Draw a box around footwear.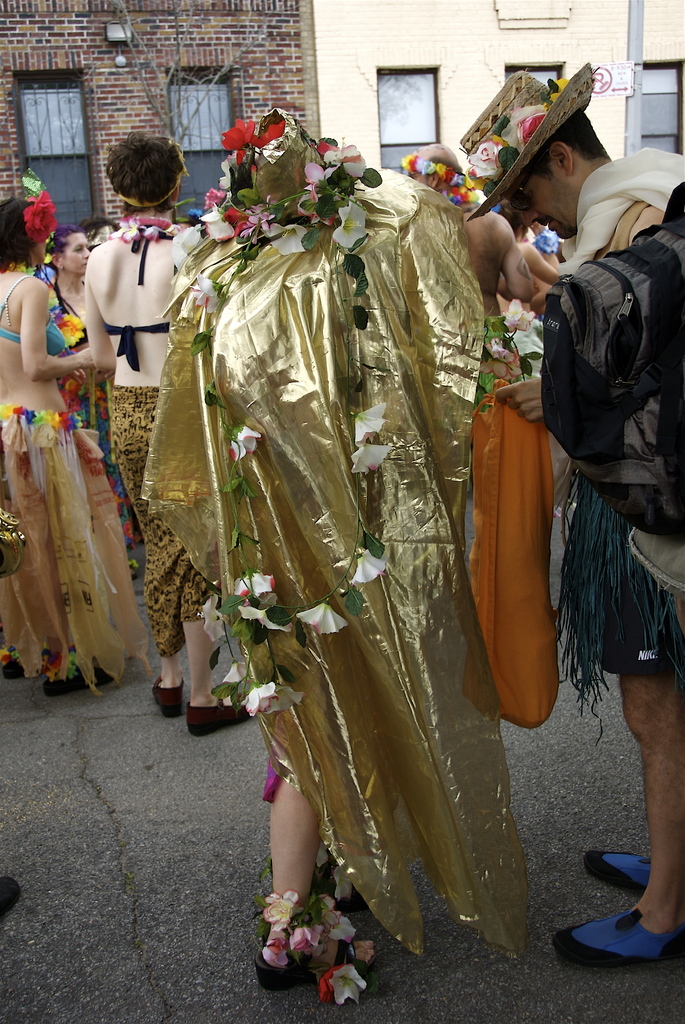
249/886/380/1007.
